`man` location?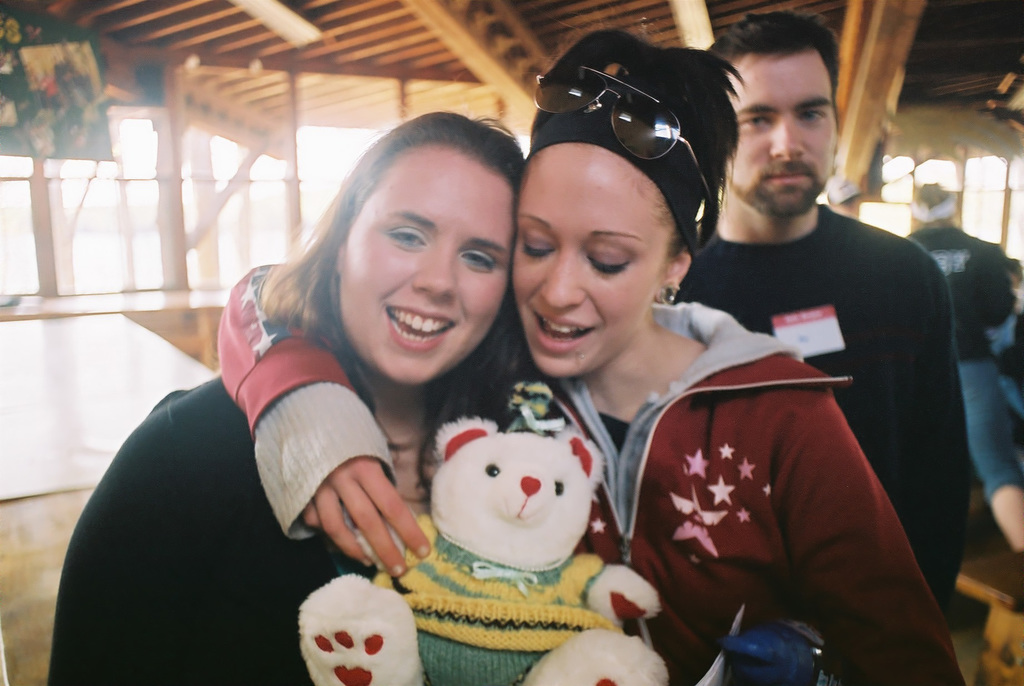
664 13 981 653
